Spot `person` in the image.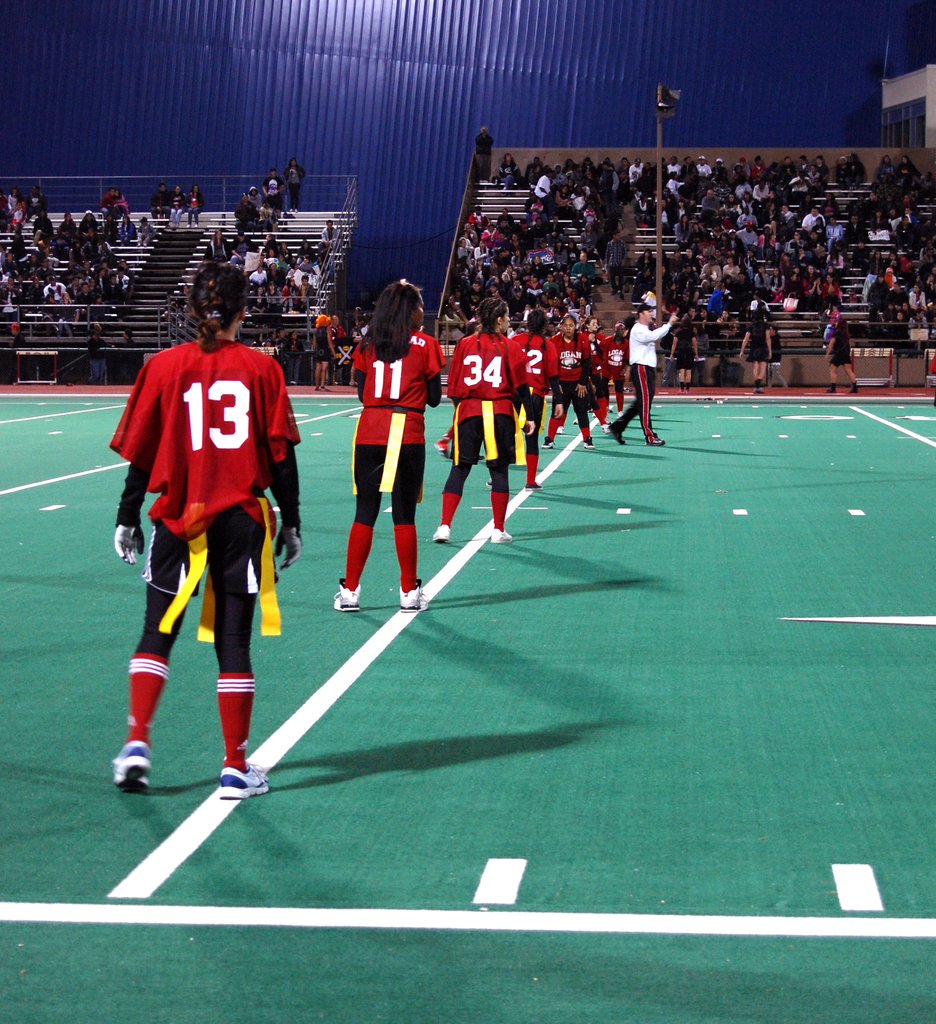
`person` found at 434, 299, 525, 543.
